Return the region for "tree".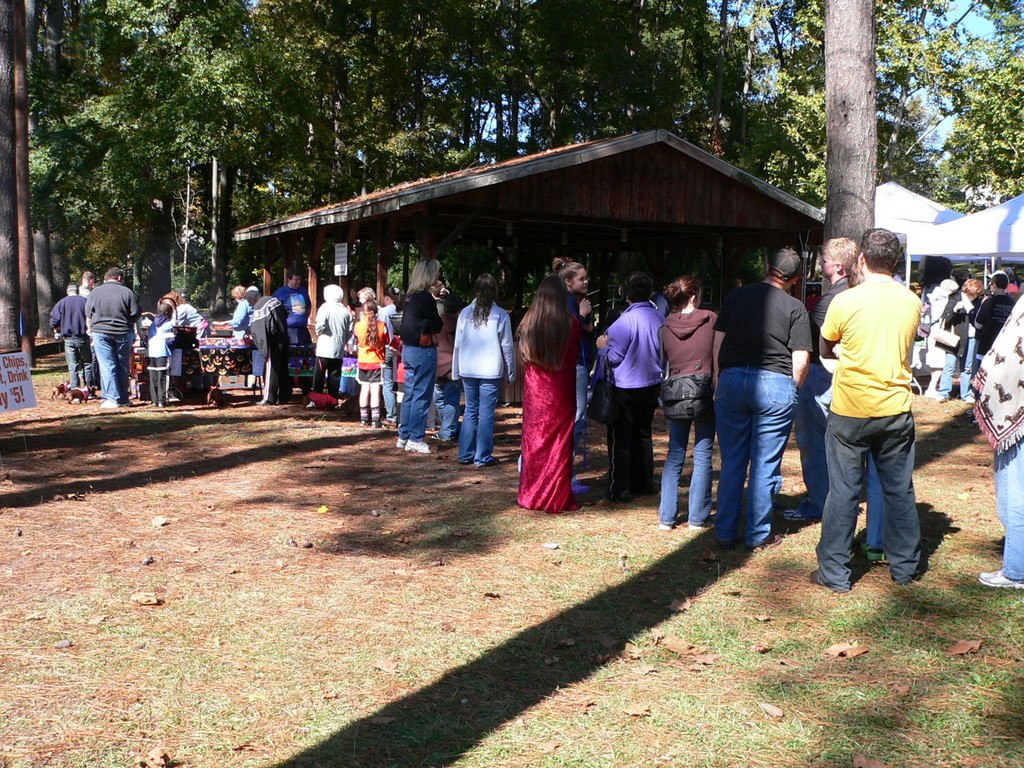
crop(811, 0, 881, 240).
